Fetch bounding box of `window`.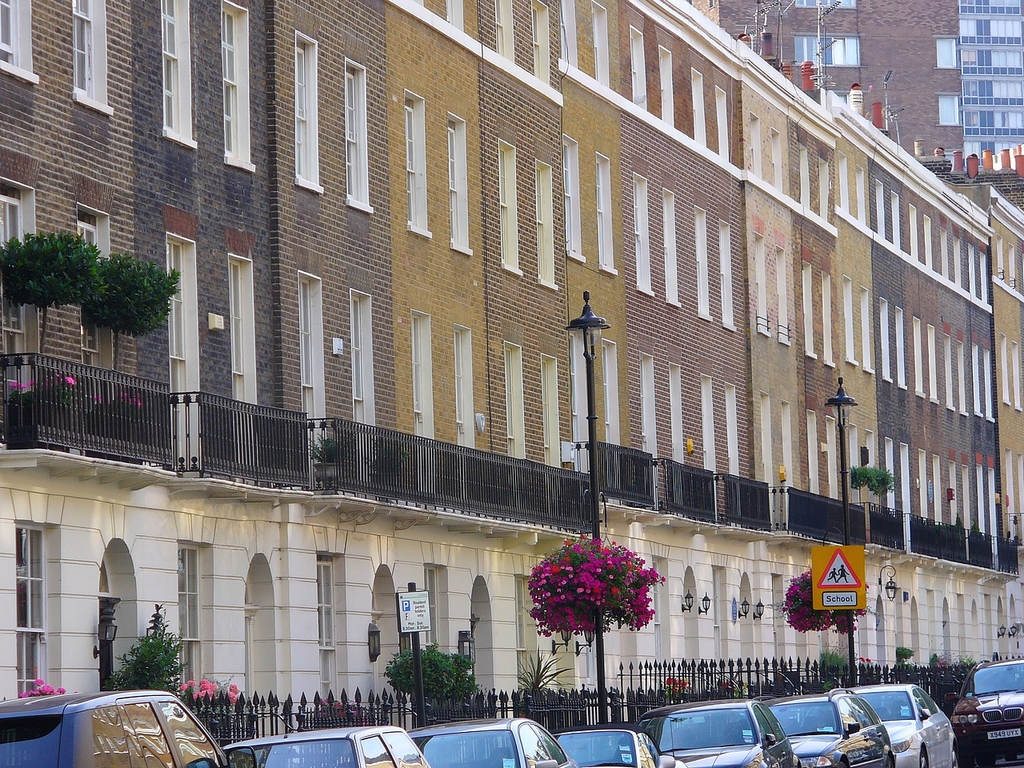
Bbox: 964,82,978,96.
